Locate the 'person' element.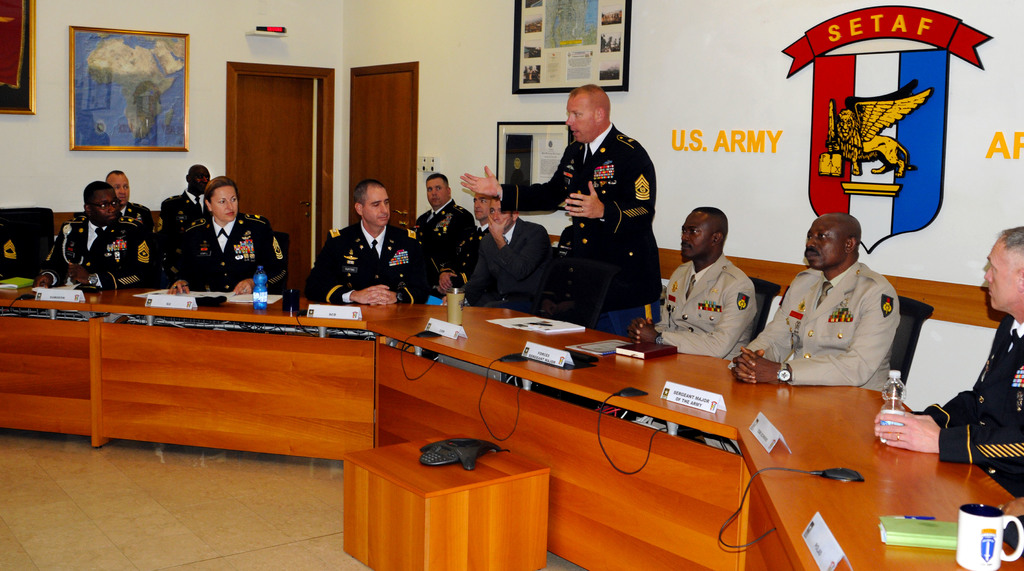
Element bbox: x1=81, y1=172, x2=163, y2=234.
